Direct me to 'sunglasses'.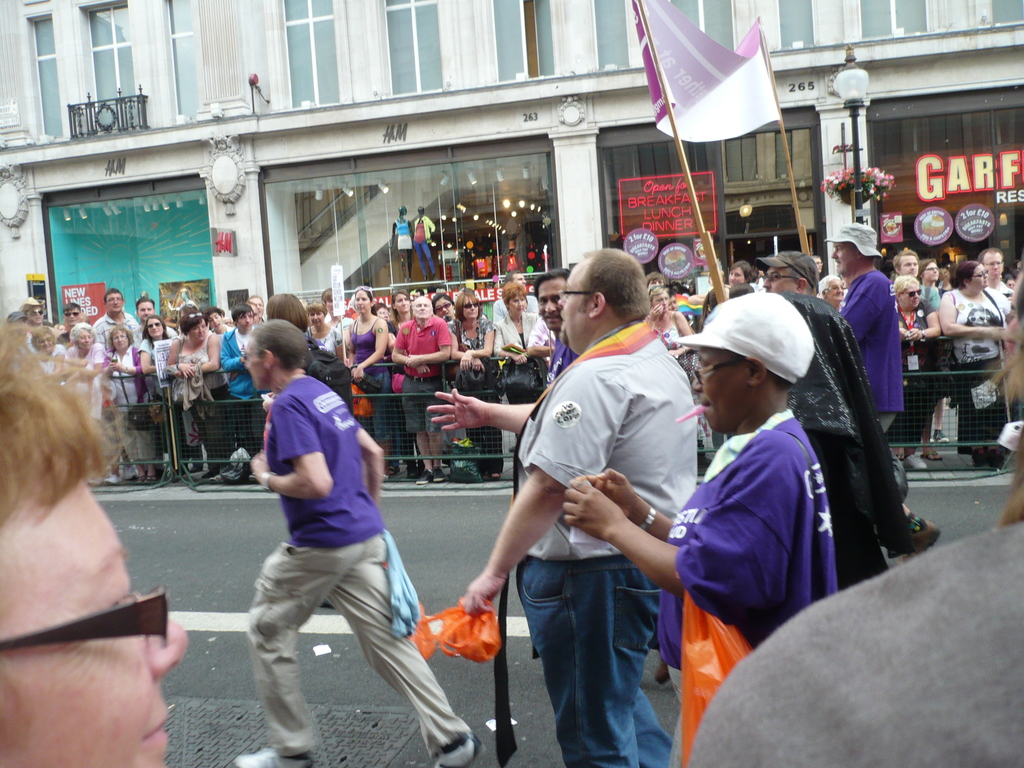
Direction: box=[62, 311, 80, 317].
